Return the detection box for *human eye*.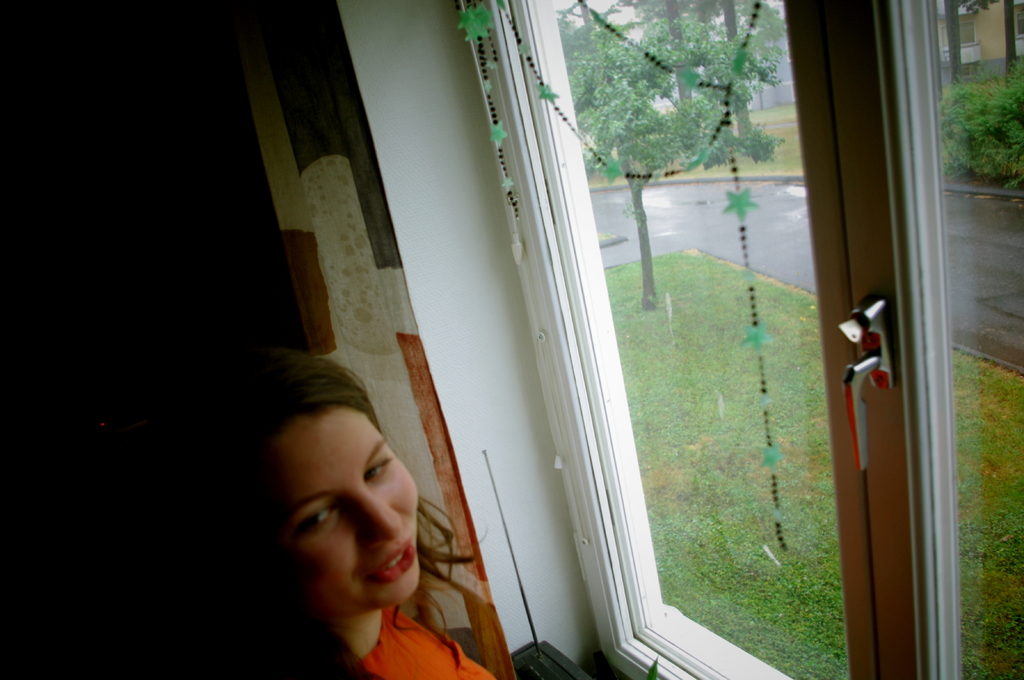
292/501/334/535.
